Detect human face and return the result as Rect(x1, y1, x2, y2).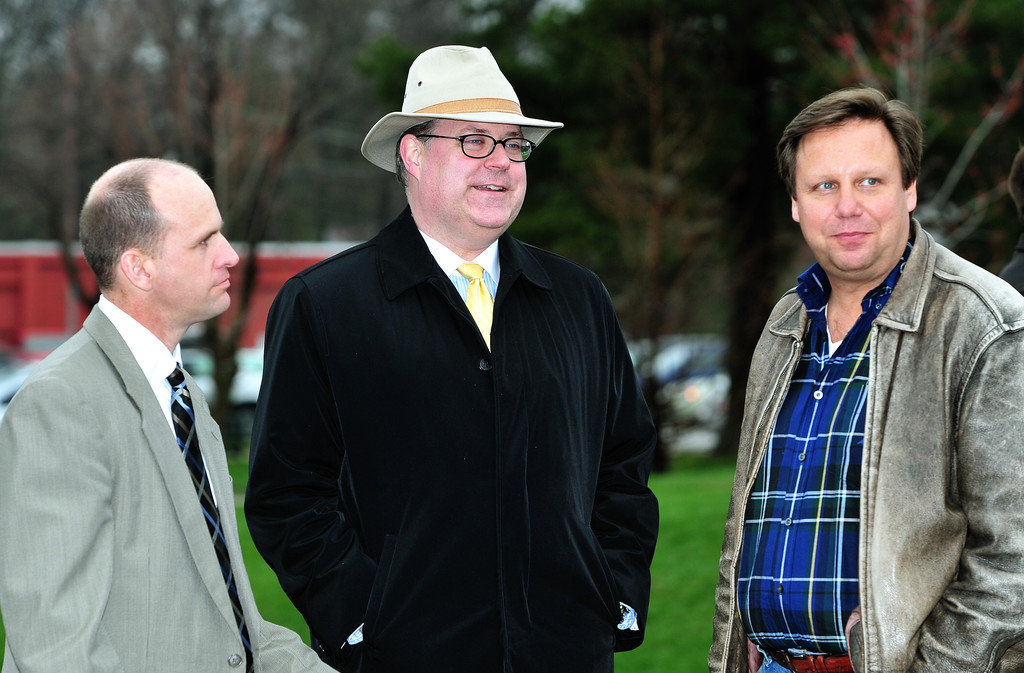
Rect(794, 118, 908, 267).
